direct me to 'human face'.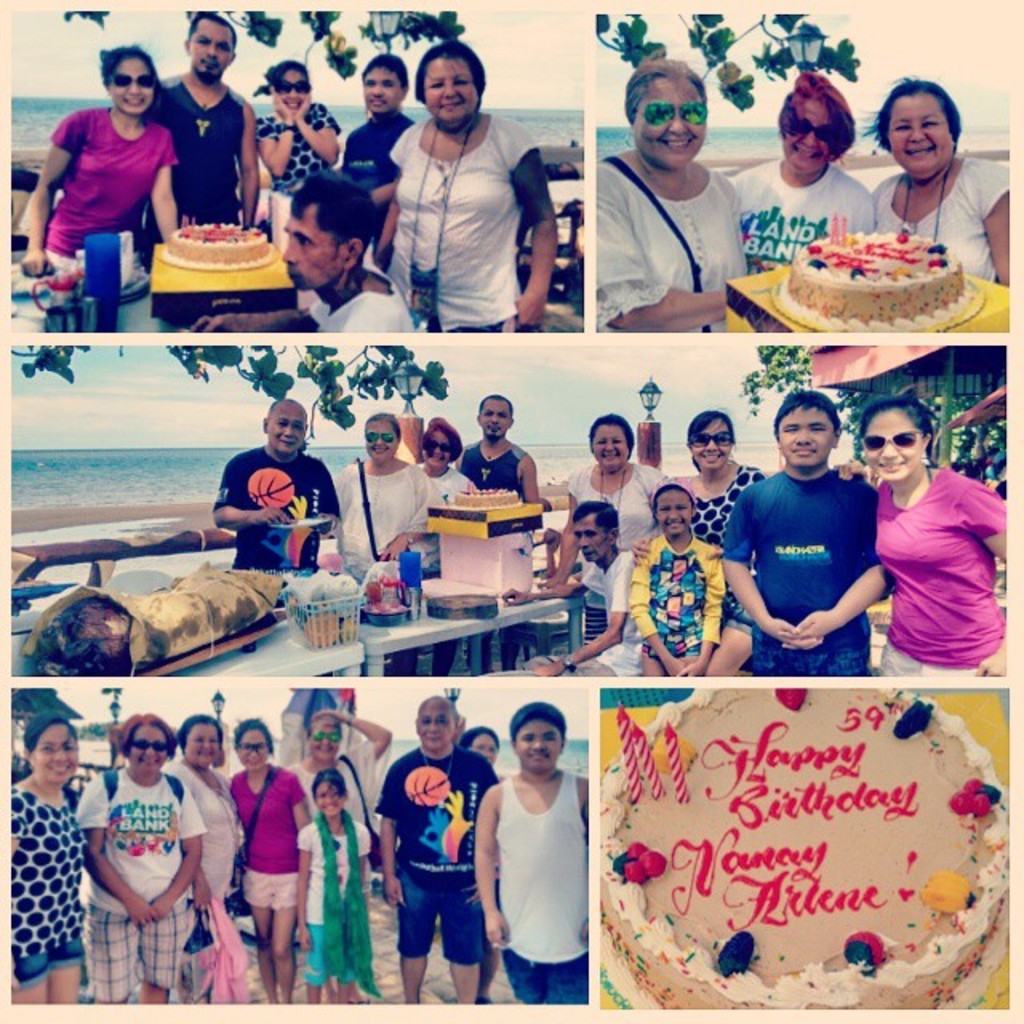
Direction: 427:427:450:475.
